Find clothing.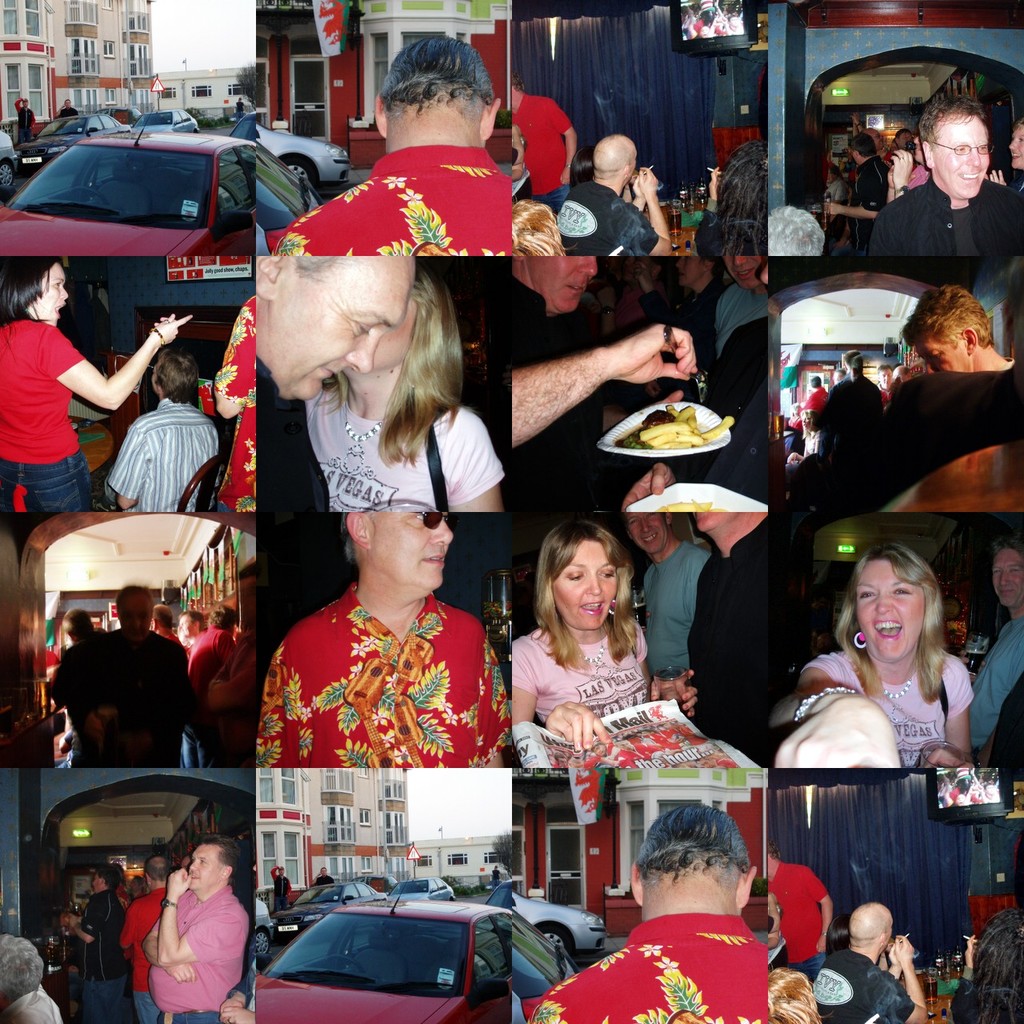
region(766, 858, 827, 980).
